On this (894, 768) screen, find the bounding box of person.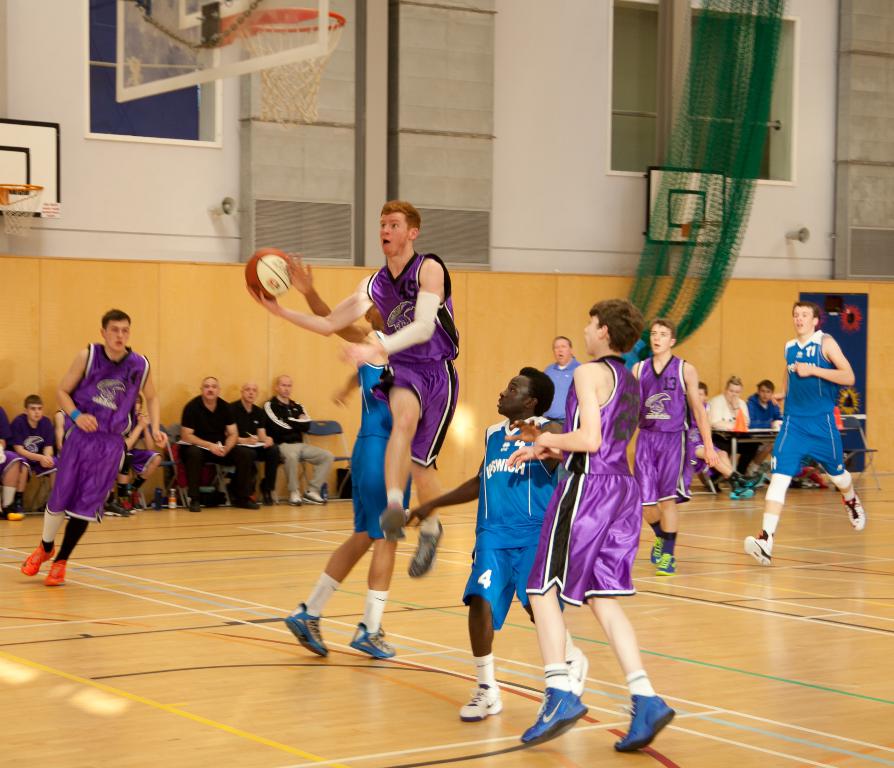
Bounding box: crop(537, 337, 587, 432).
